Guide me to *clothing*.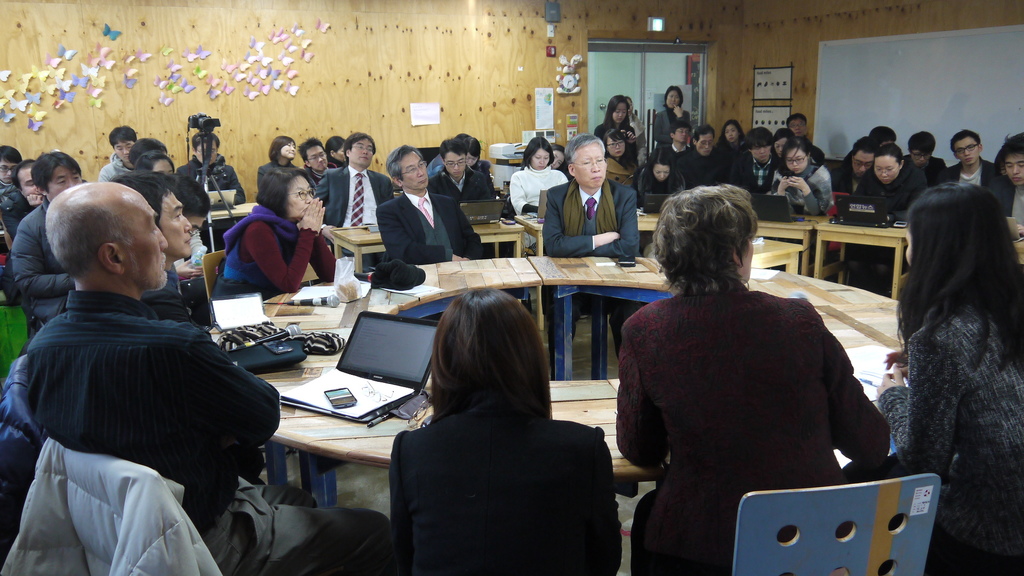
Guidance: box(388, 396, 619, 575).
